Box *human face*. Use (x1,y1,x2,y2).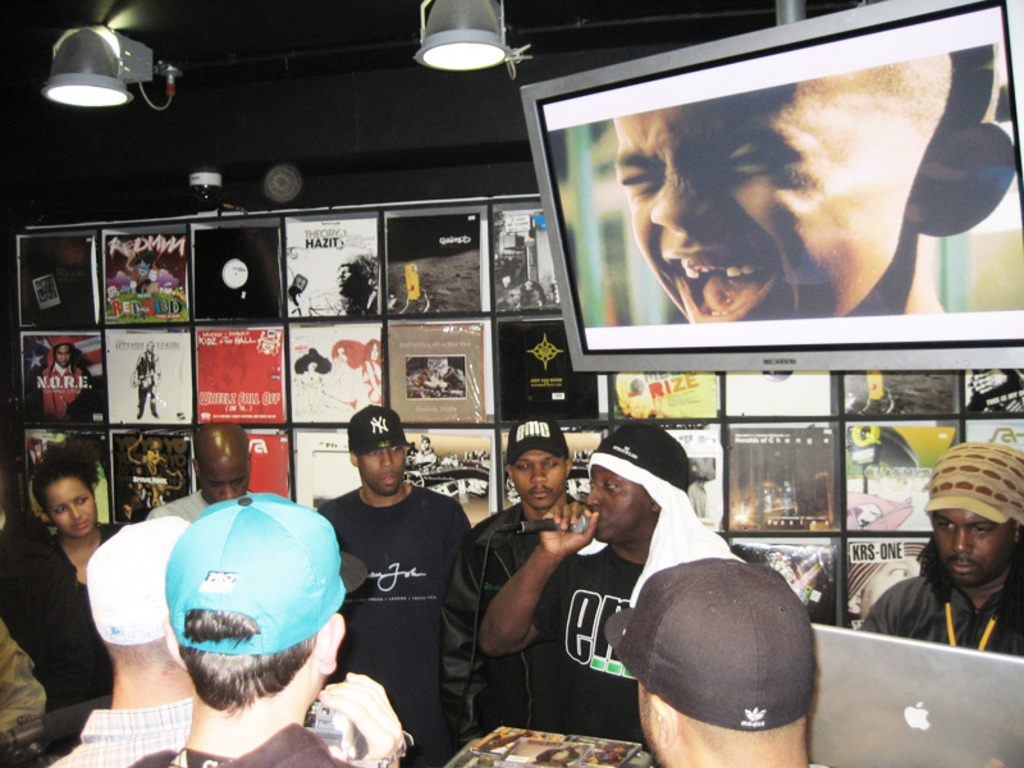
(358,445,404,492).
